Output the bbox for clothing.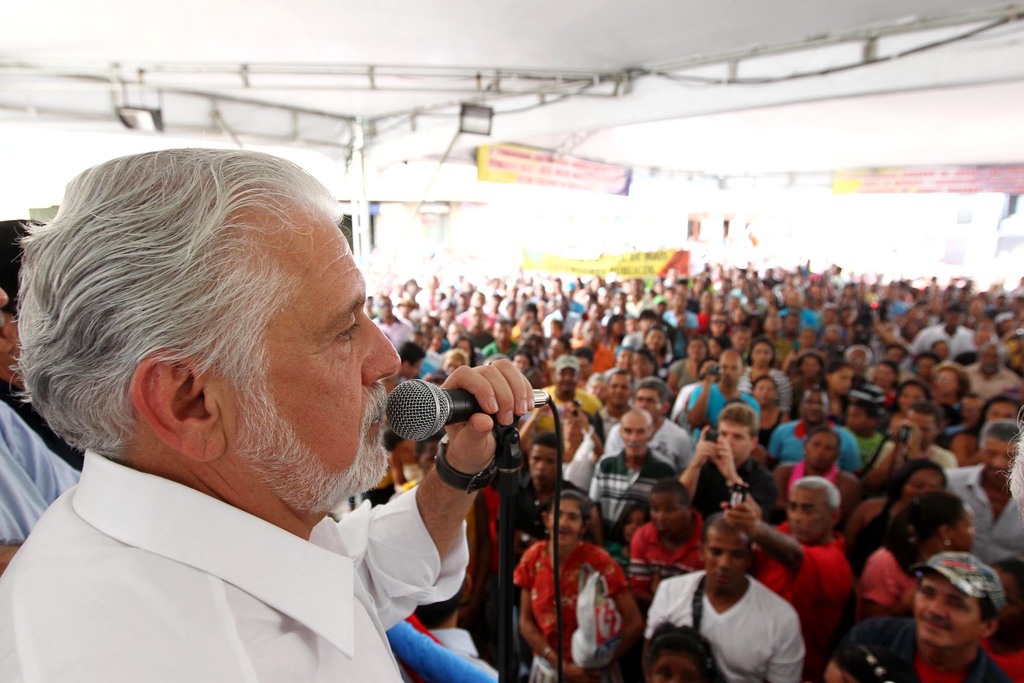
(943, 461, 1023, 565).
